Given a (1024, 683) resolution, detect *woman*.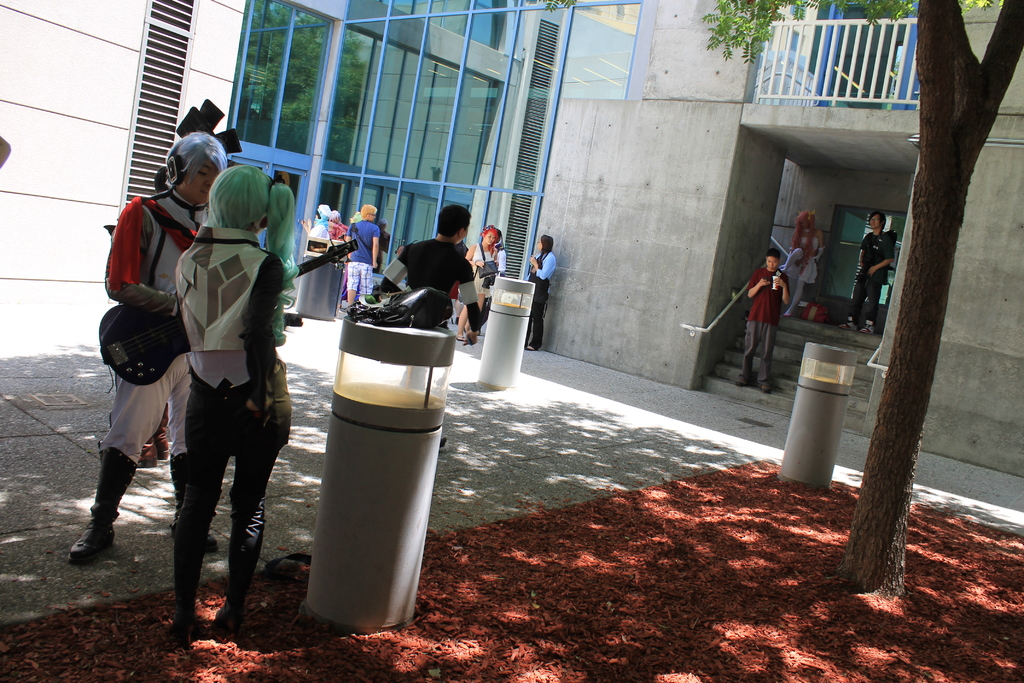
left=524, top=235, right=556, bottom=343.
